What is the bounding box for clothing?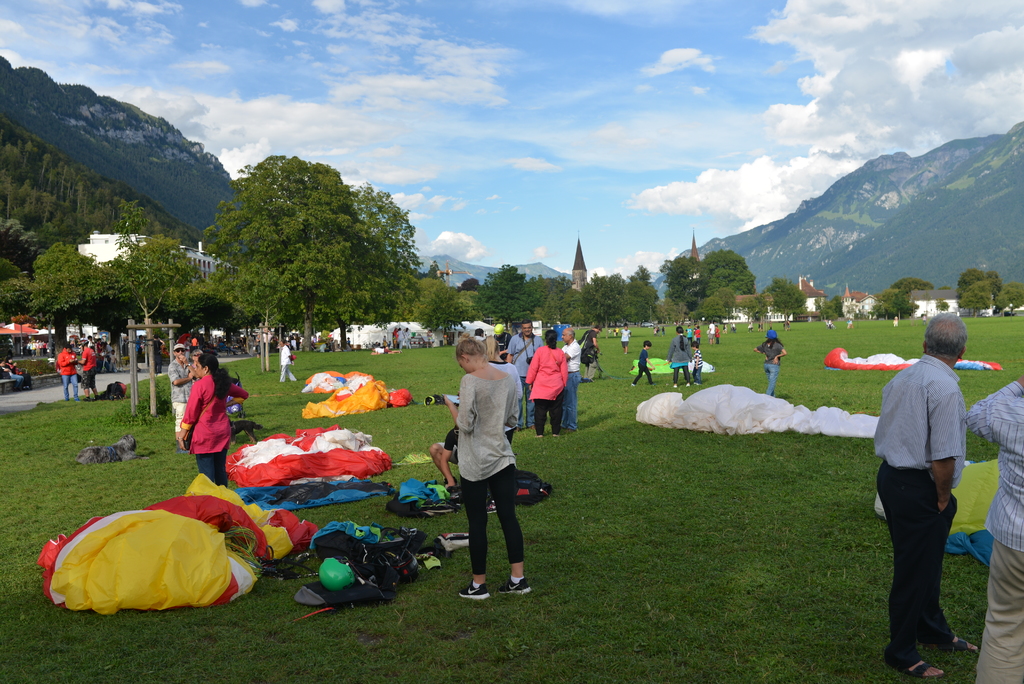
(579, 334, 604, 384).
